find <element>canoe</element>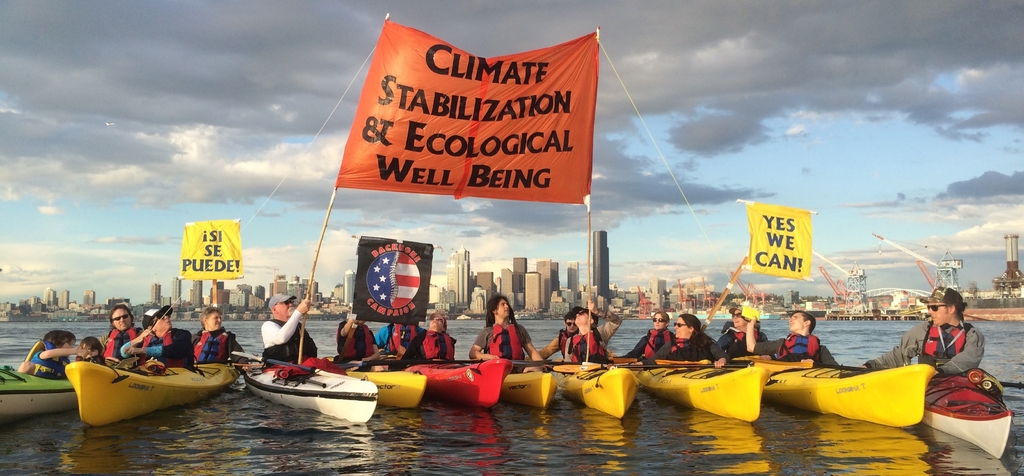
243,367,376,428
